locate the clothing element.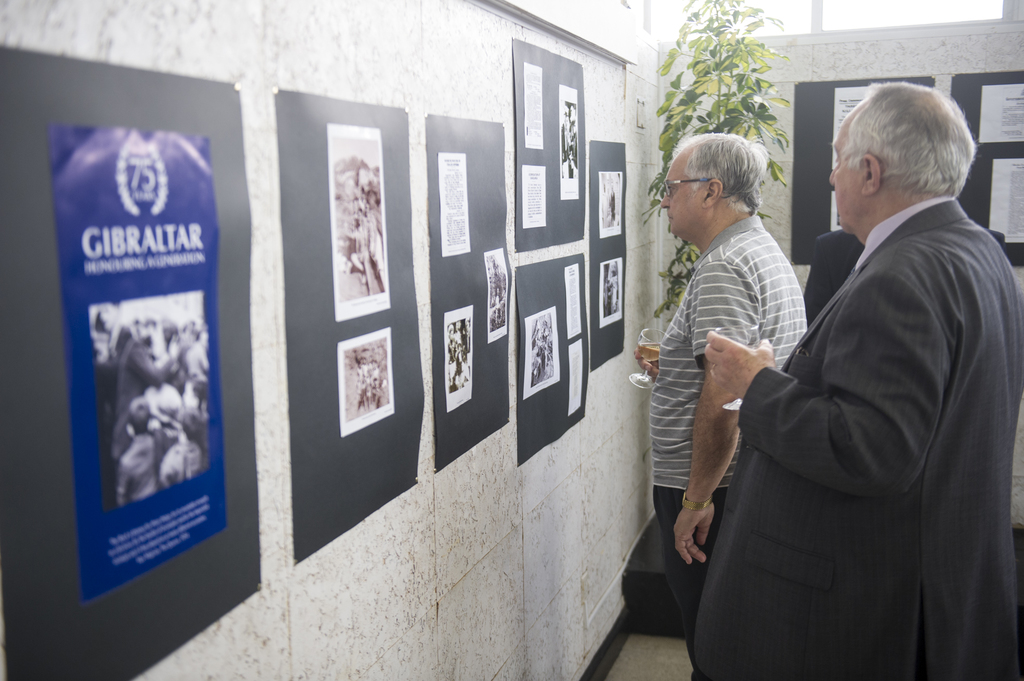
Element bbox: x1=655, y1=482, x2=727, y2=678.
